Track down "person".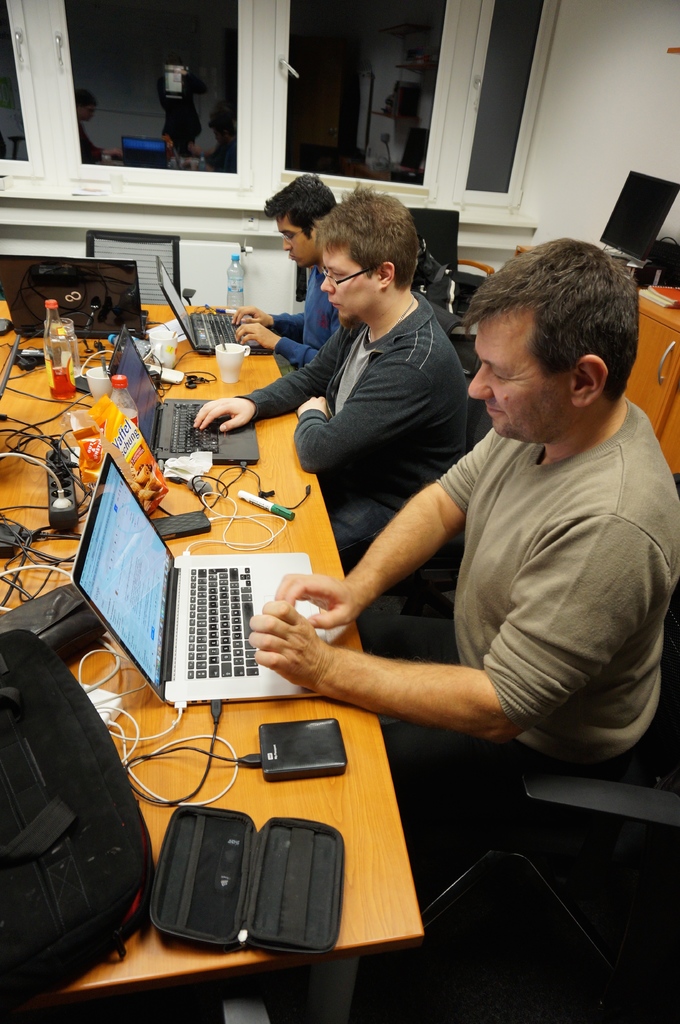
Tracked to [233,174,340,367].
